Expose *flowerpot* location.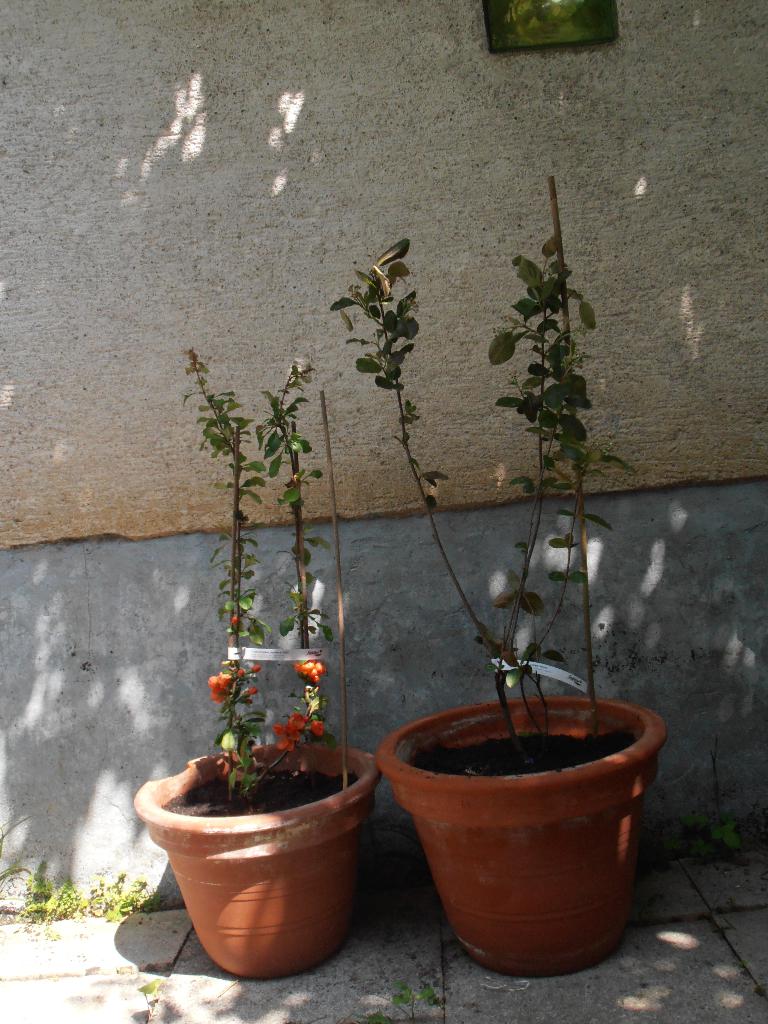
Exposed at Rect(377, 699, 668, 979).
